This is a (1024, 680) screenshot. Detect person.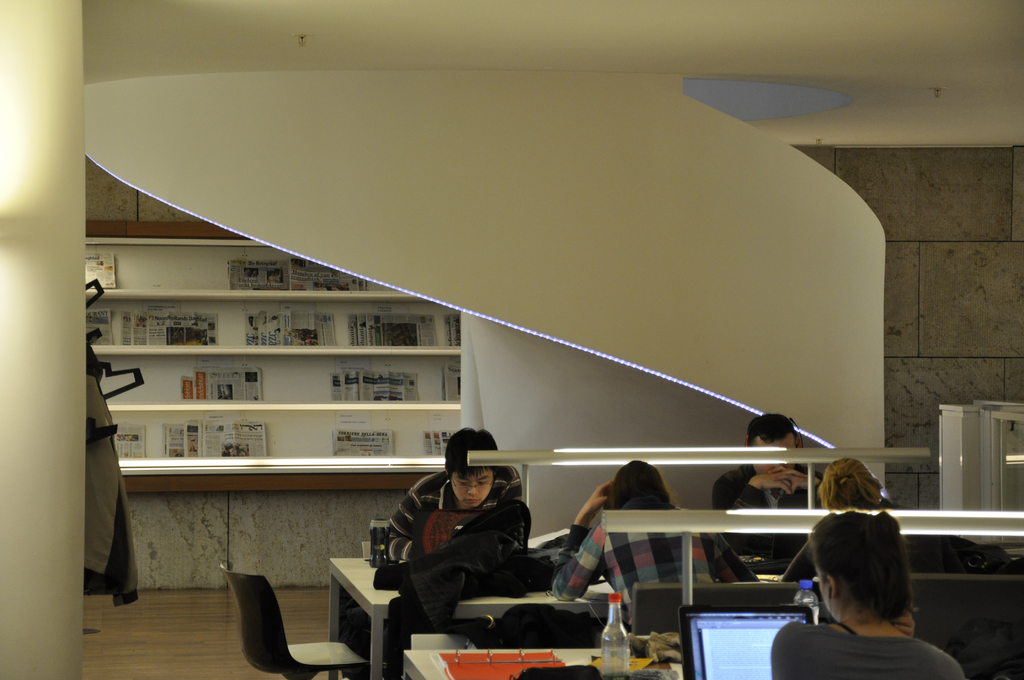
779,457,968,580.
